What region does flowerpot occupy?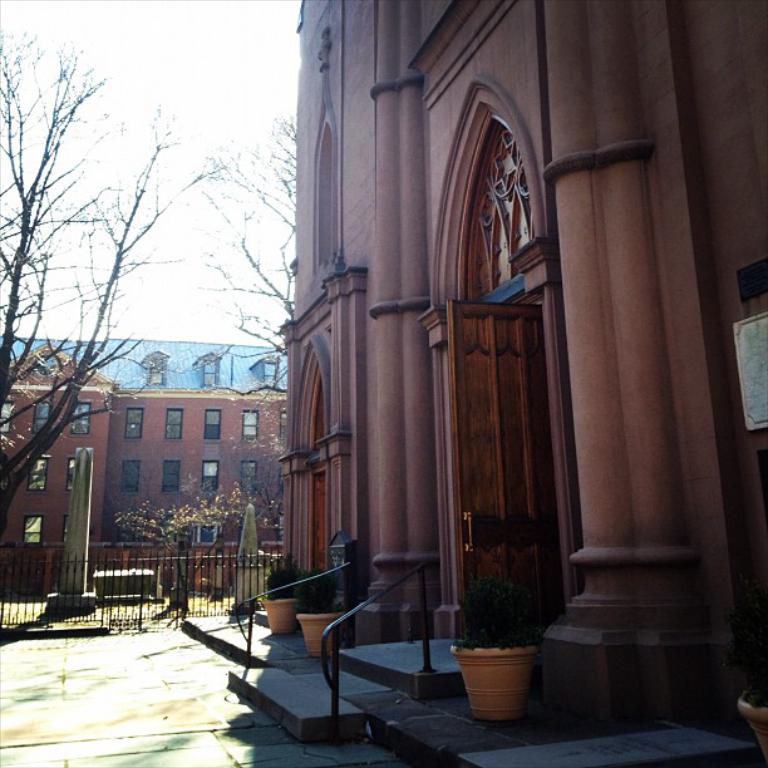
BBox(262, 599, 294, 637).
